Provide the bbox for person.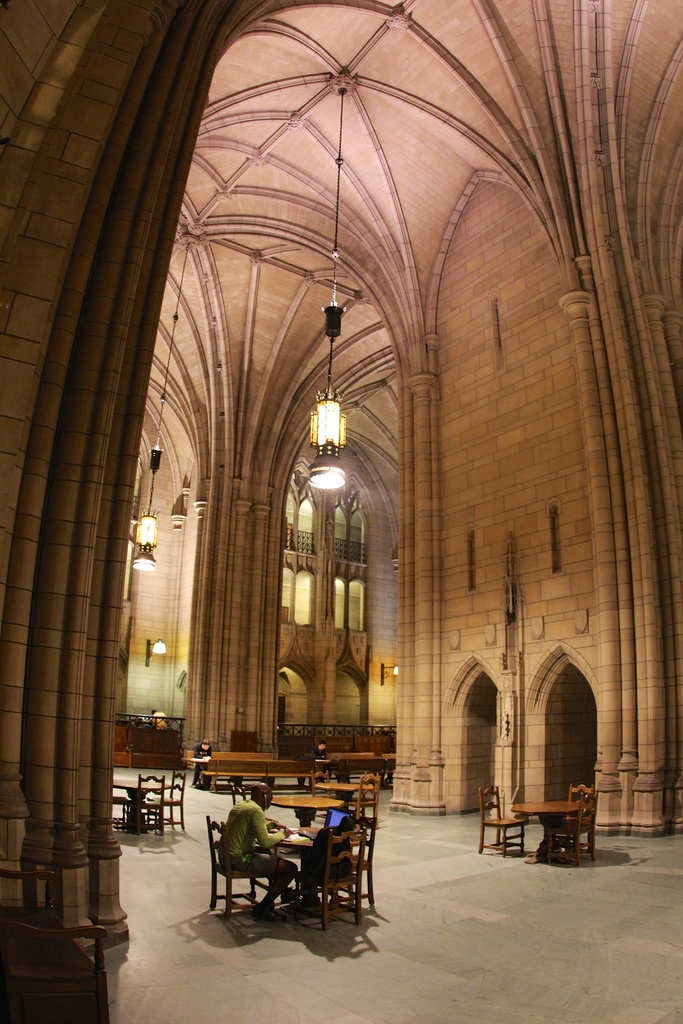
detection(309, 740, 329, 786).
